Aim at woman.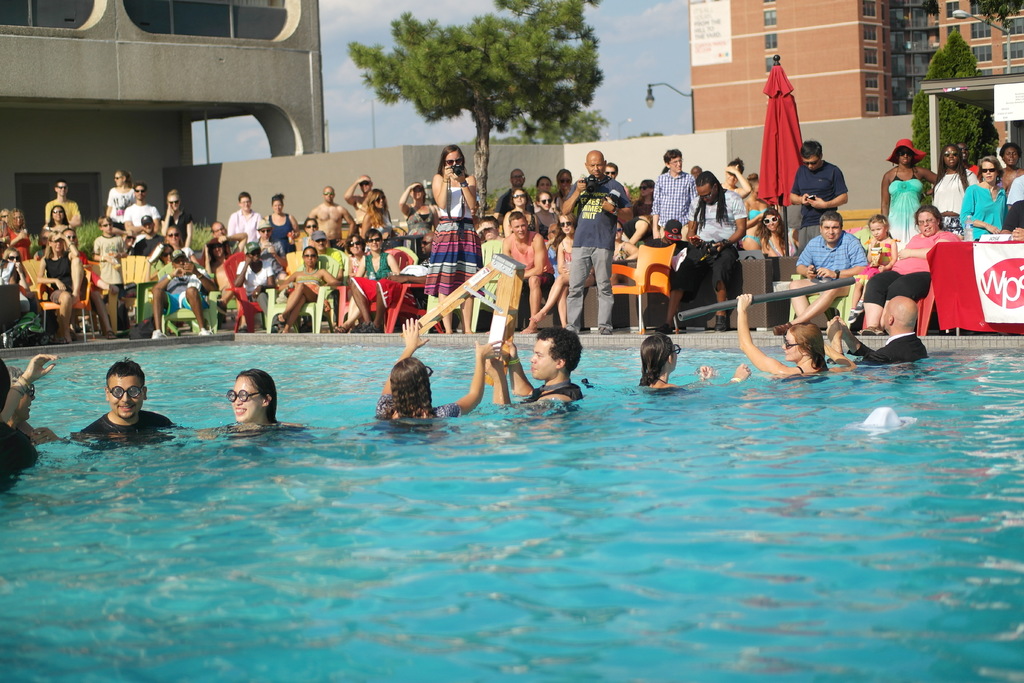
Aimed at 865,204,961,326.
